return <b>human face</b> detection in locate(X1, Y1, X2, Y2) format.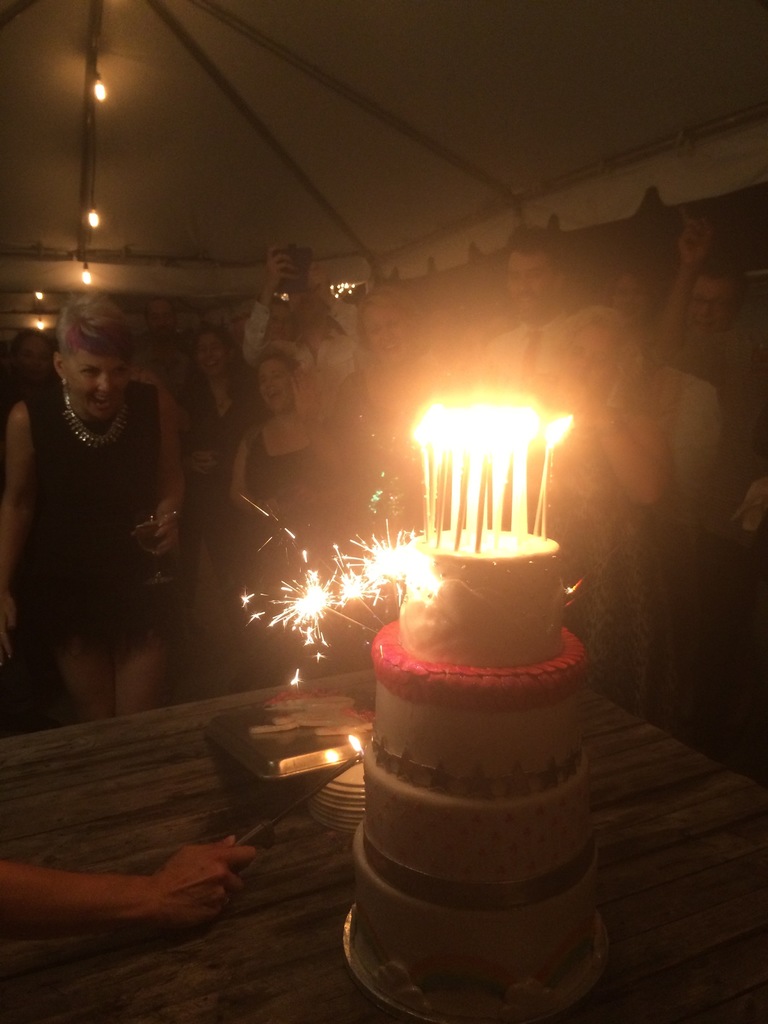
locate(260, 360, 291, 409).
